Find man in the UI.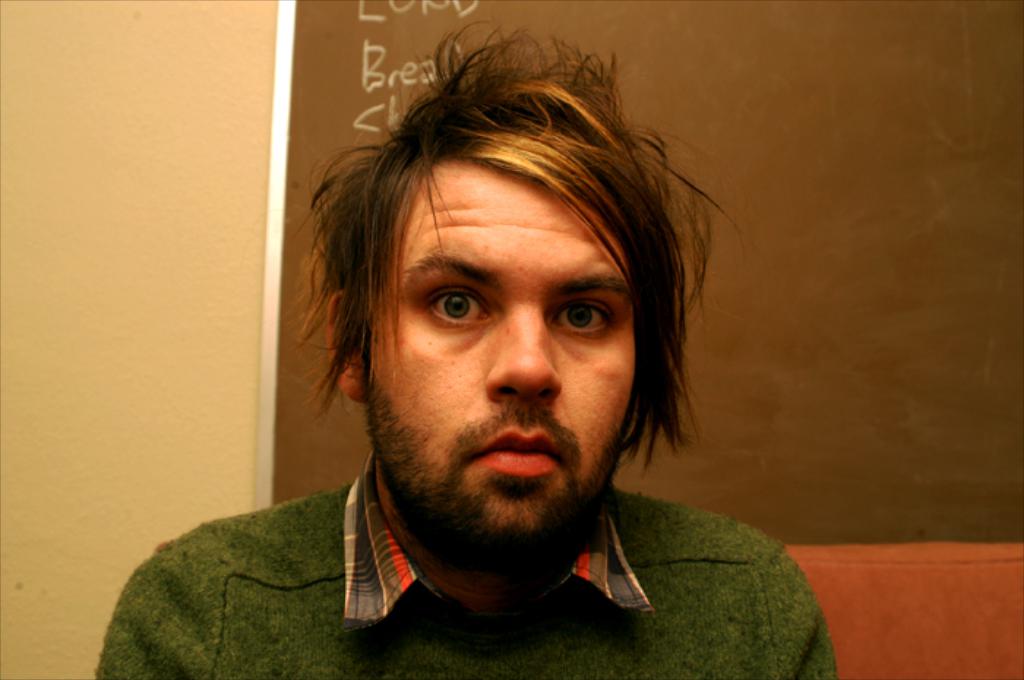
UI element at bbox(200, 41, 840, 665).
